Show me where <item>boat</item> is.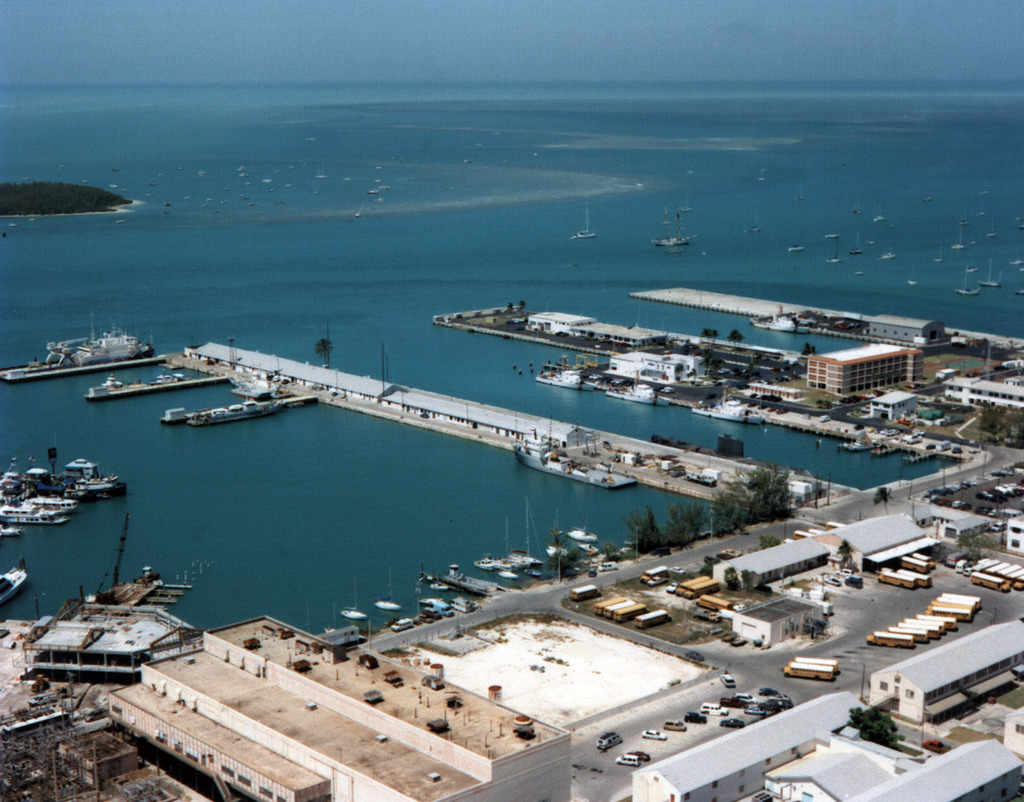
<item>boat</item> is at (x1=826, y1=237, x2=840, y2=263).
